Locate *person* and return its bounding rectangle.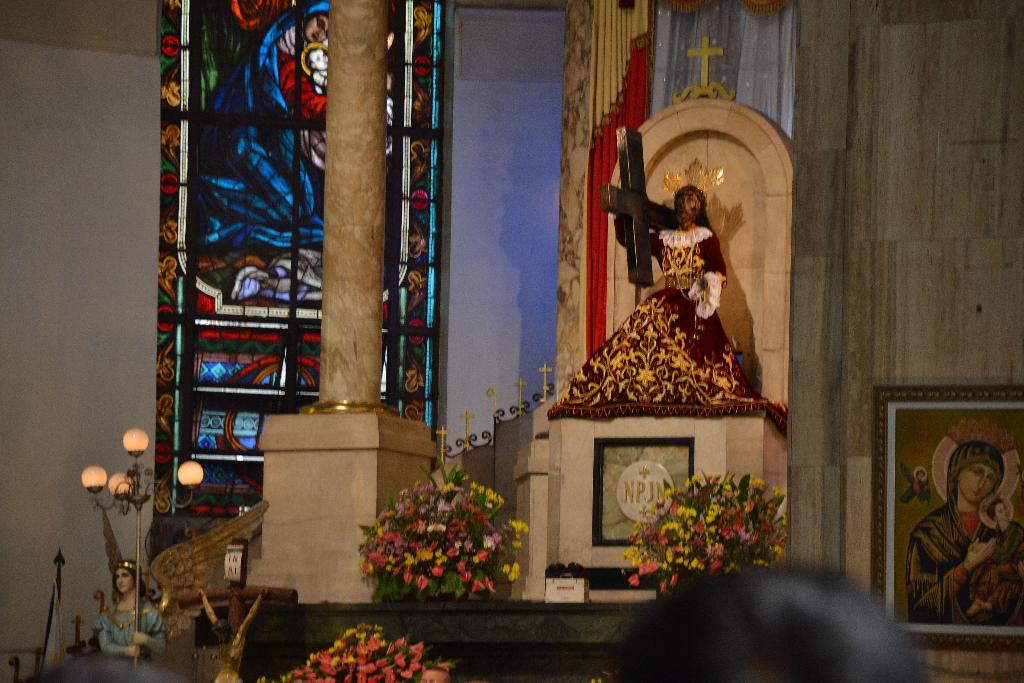
[left=911, top=470, right=929, bottom=502].
